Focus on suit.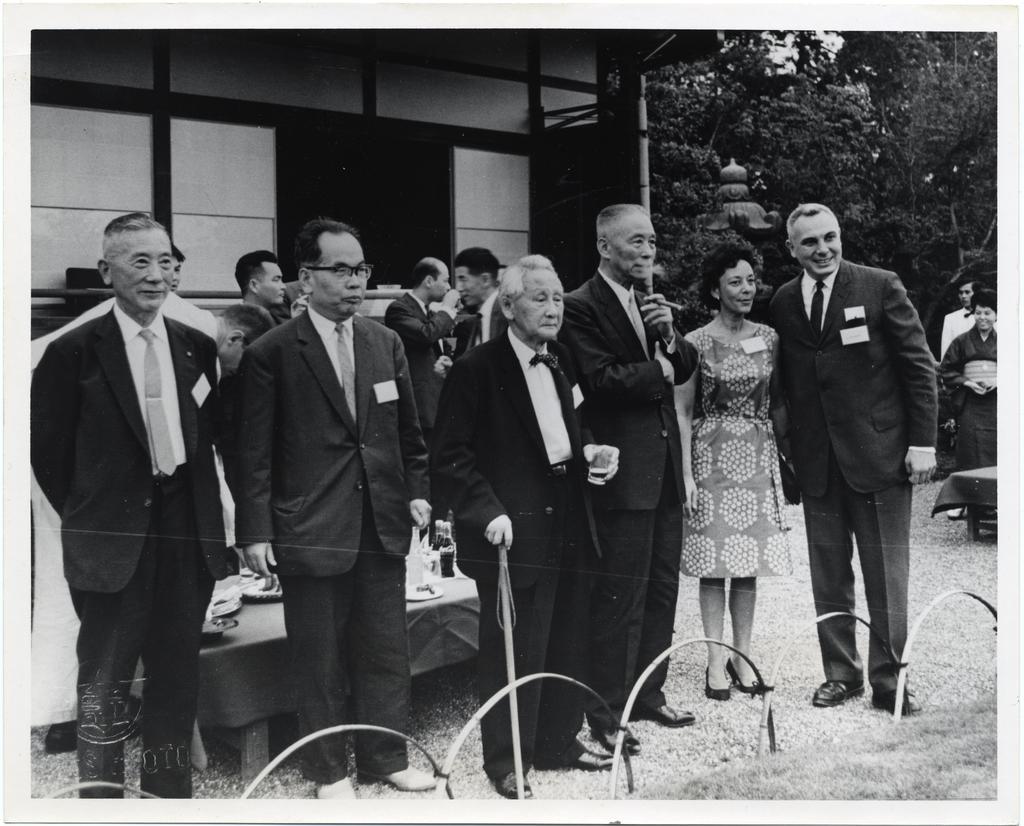
Focused at BBox(561, 264, 701, 720).
